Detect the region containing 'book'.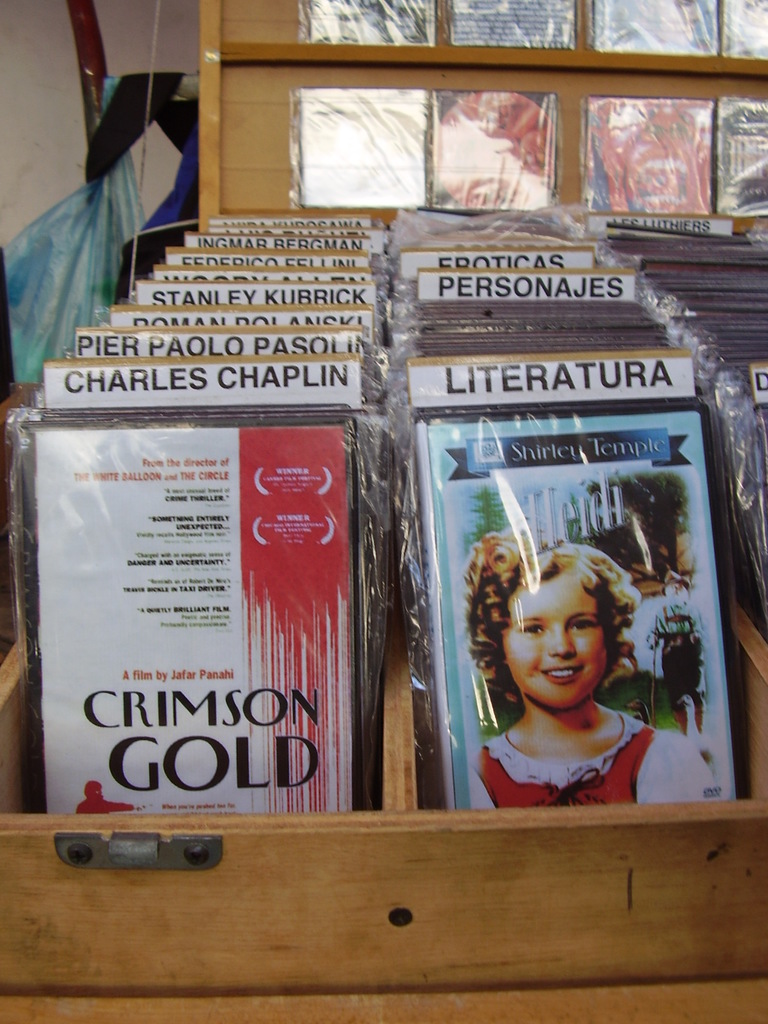
[292, 90, 427, 211].
